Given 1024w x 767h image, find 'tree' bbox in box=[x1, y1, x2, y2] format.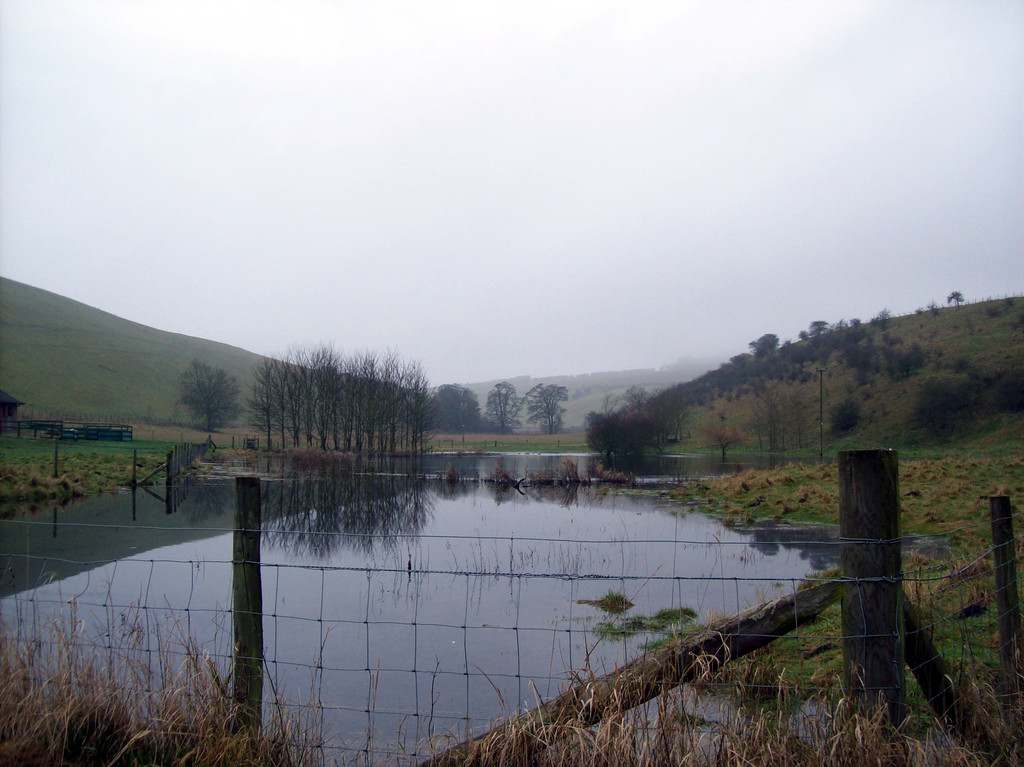
box=[442, 465, 461, 489].
